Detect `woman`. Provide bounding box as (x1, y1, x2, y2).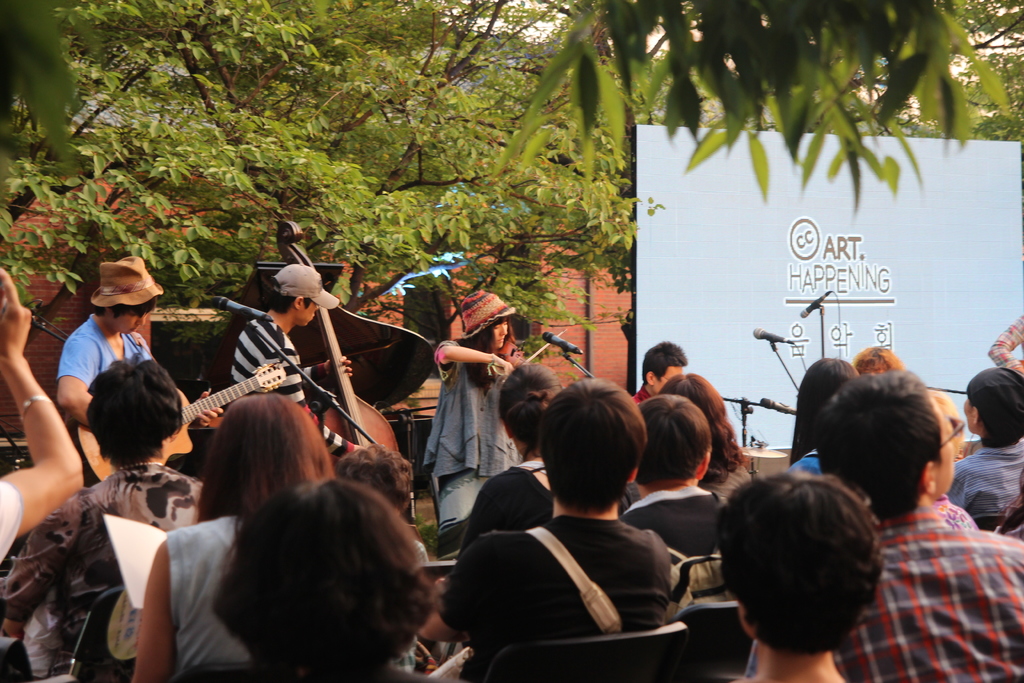
(127, 390, 337, 682).
